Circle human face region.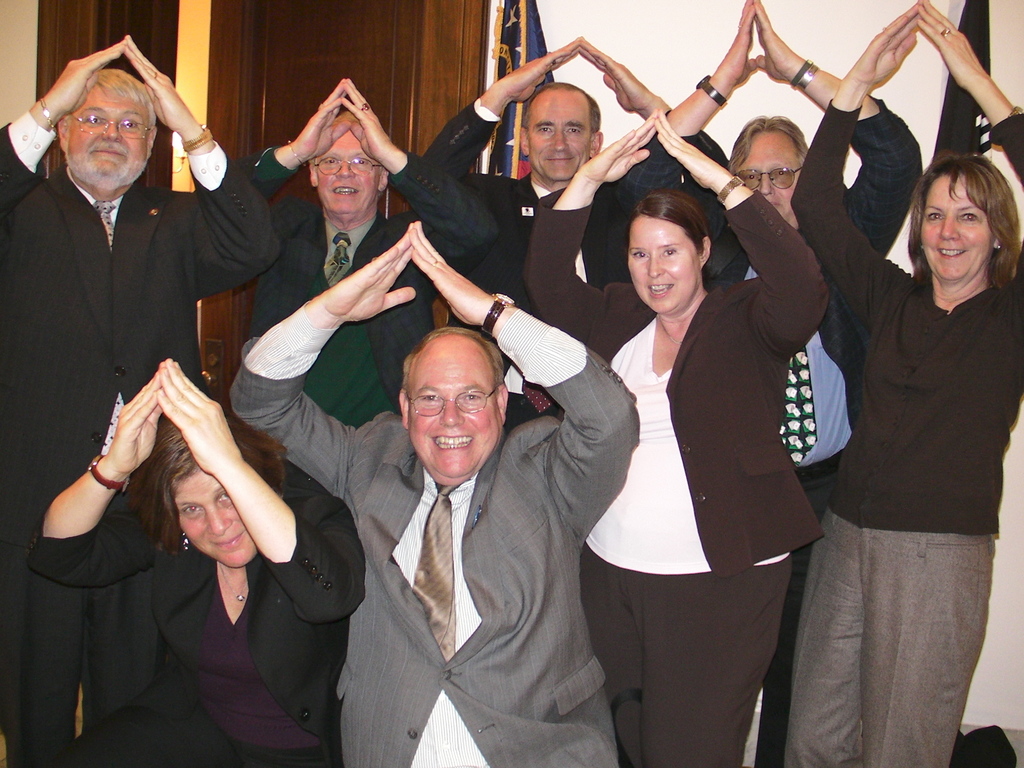
Region: 528 93 591 177.
